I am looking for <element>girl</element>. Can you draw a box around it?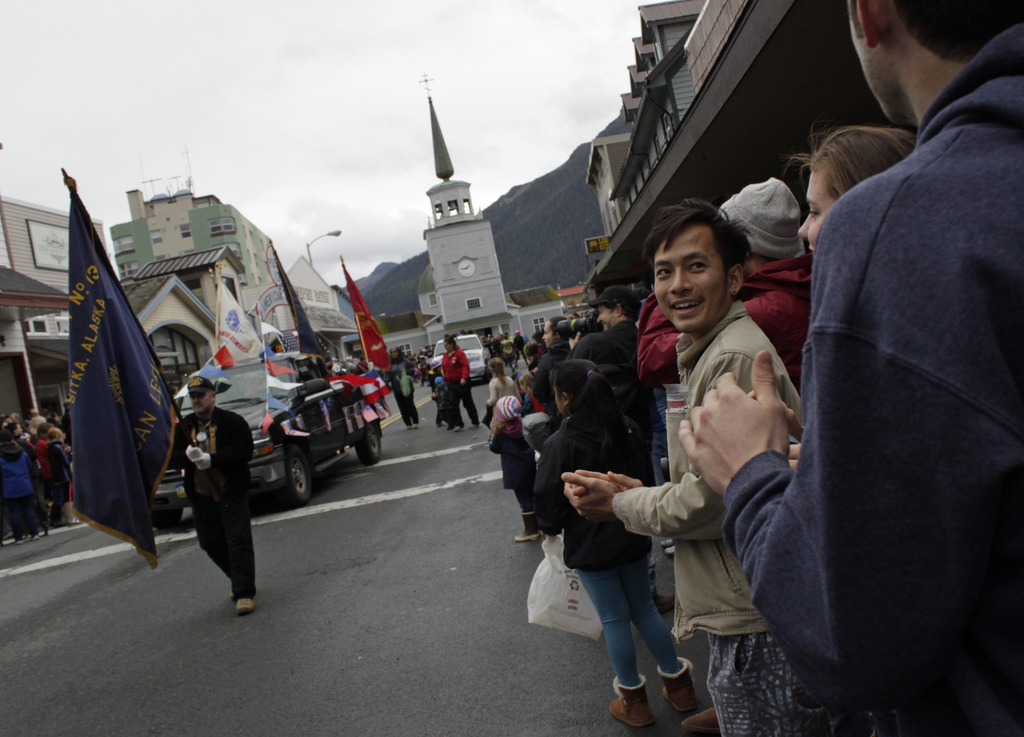
Sure, the bounding box is pyautogui.locateOnScreen(491, 358, 520, 398).
